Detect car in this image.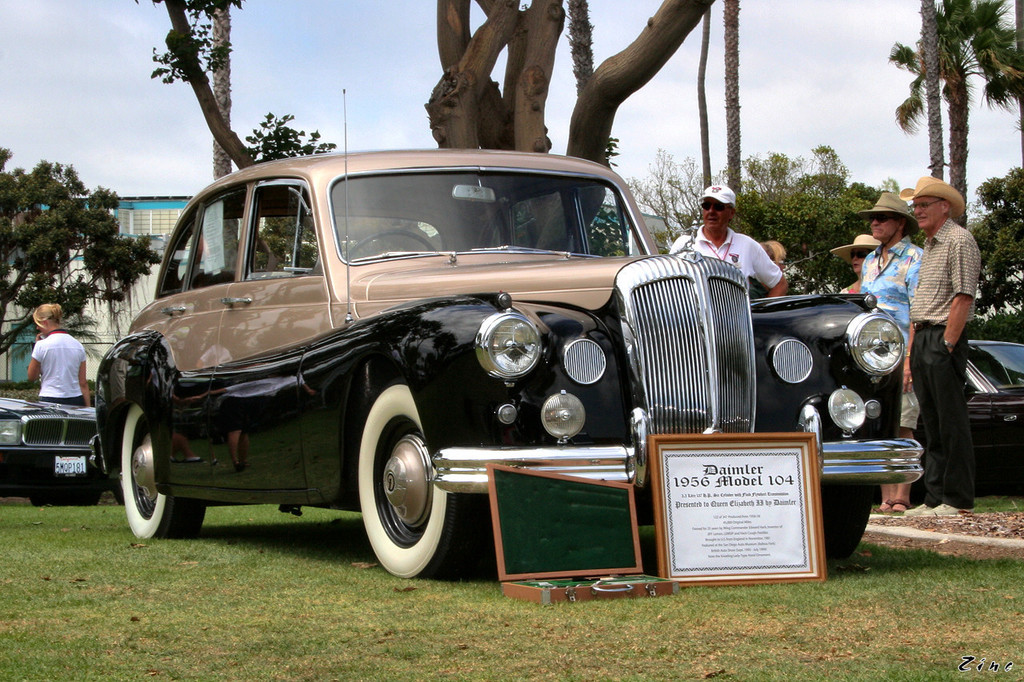
Detection: (962,340,1023,496).
